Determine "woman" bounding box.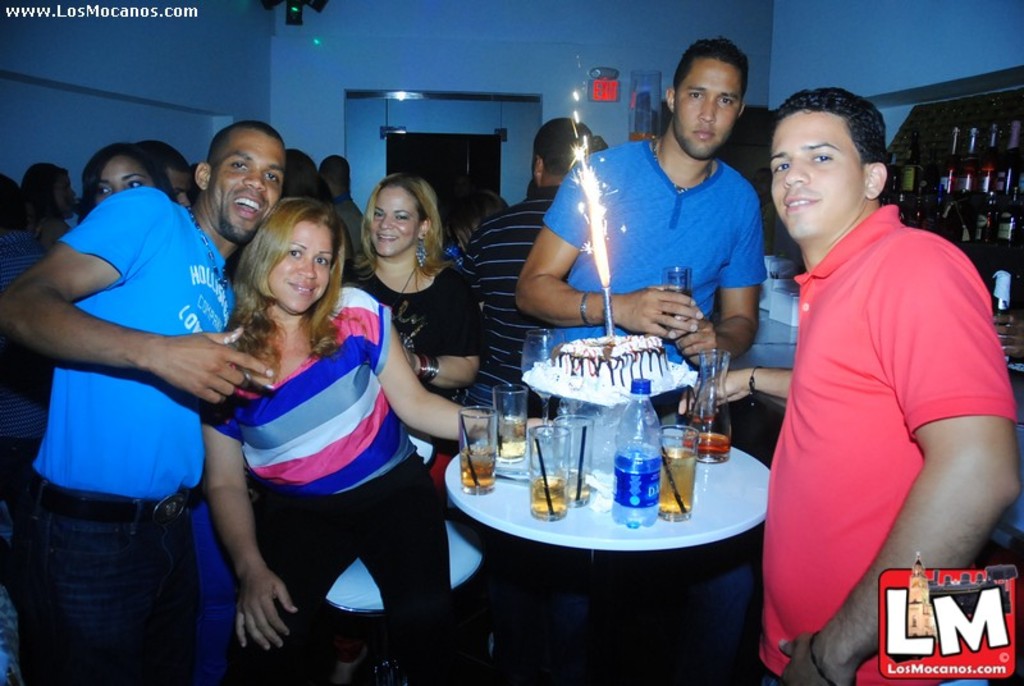
Determined: {"left": 195, "top": 191, "right": 422, "bottom": 685}.
